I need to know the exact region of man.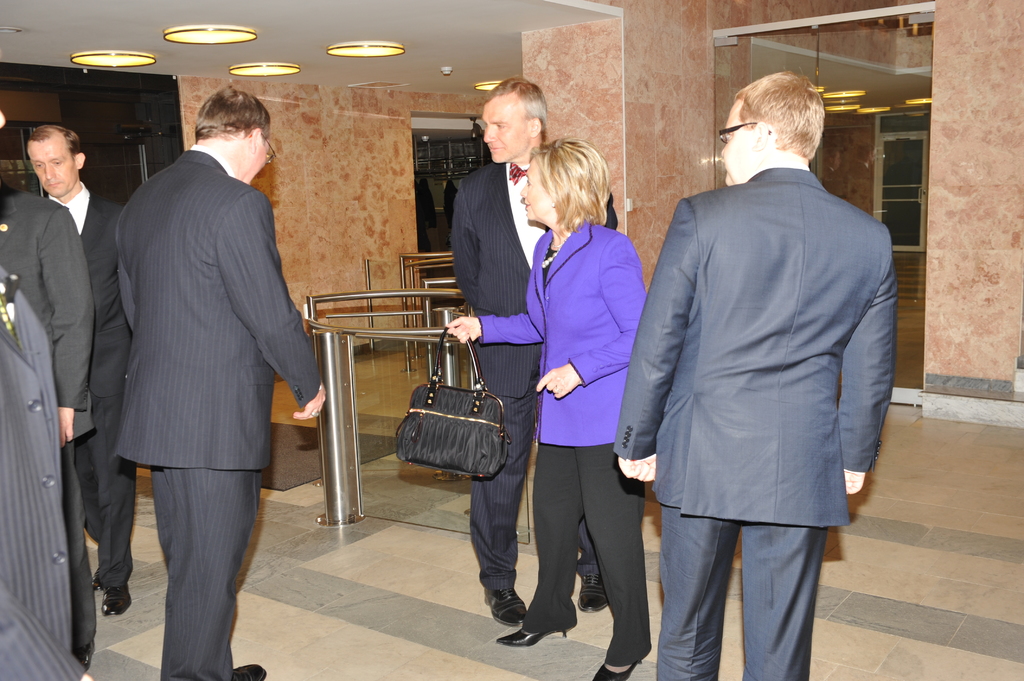
Region: x1=622 y1=45 x2=903 y2=680.
